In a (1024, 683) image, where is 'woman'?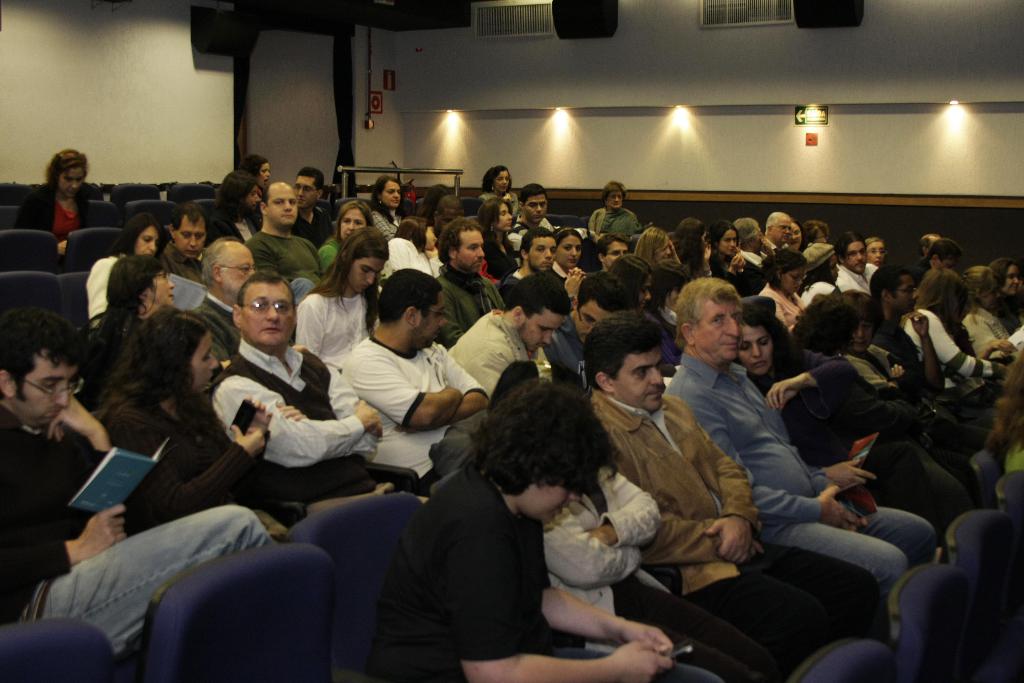
Rect(15, 147, 101, 251).
